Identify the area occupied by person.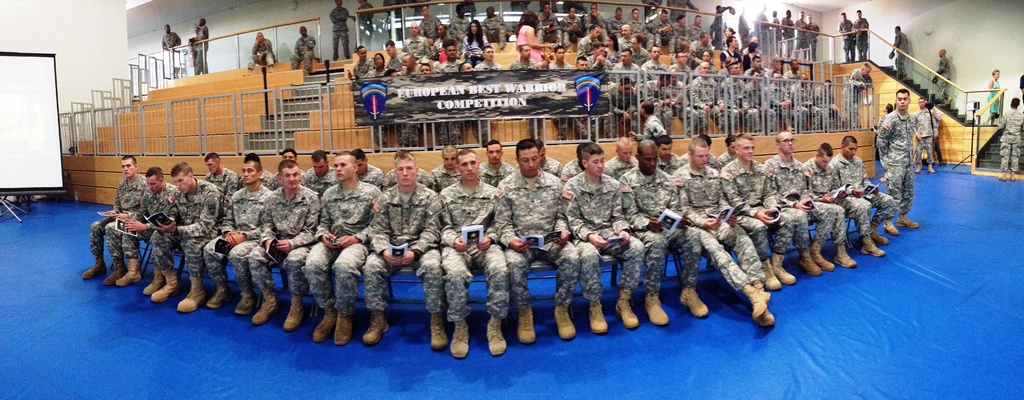
Area: BBox(910, 95, 938, 173).
